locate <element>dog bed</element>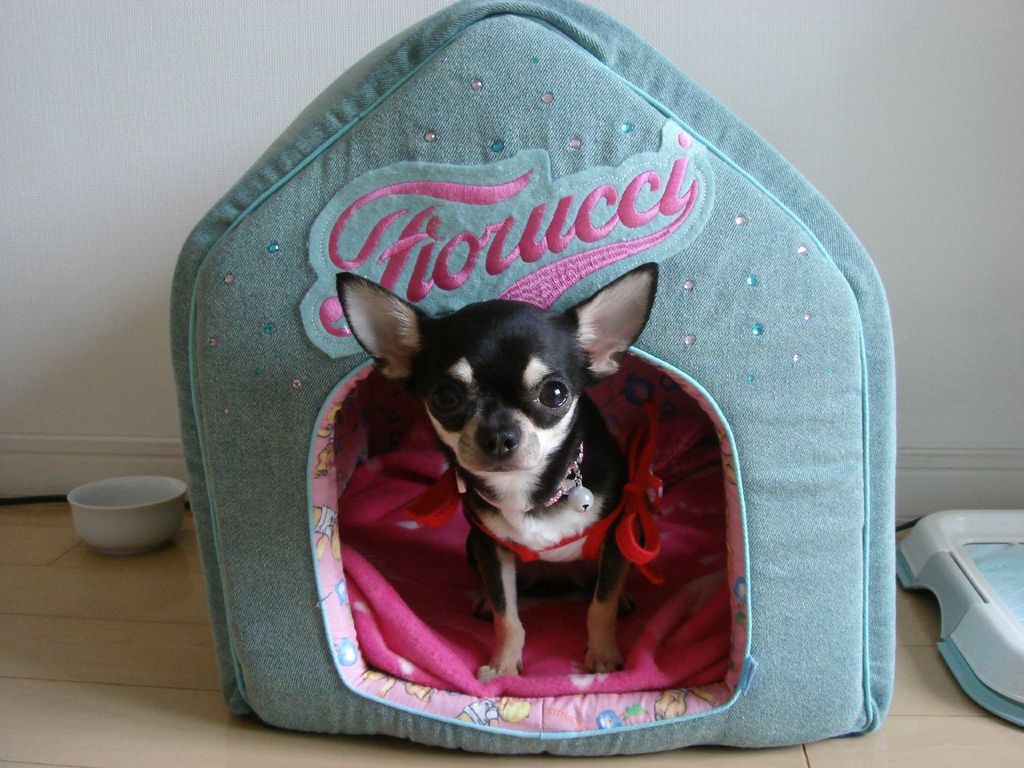
box=[170, 0, 899, 761]
